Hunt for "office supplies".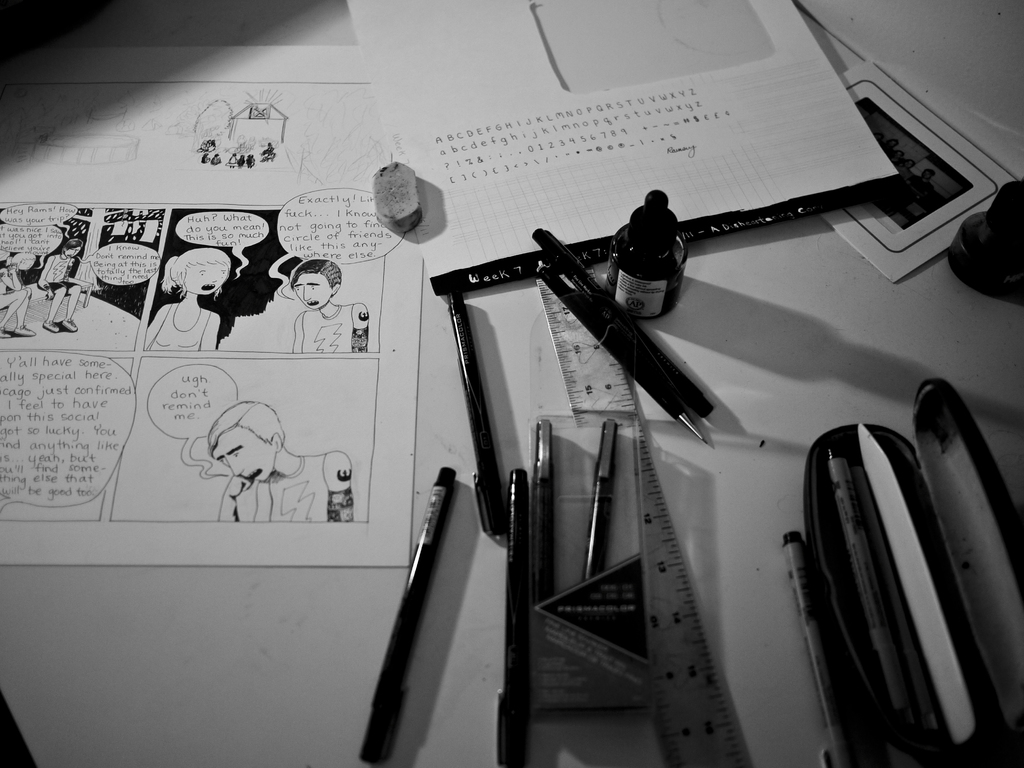
Hunted down at (left=371, top=159, right=425, bottom=239).
